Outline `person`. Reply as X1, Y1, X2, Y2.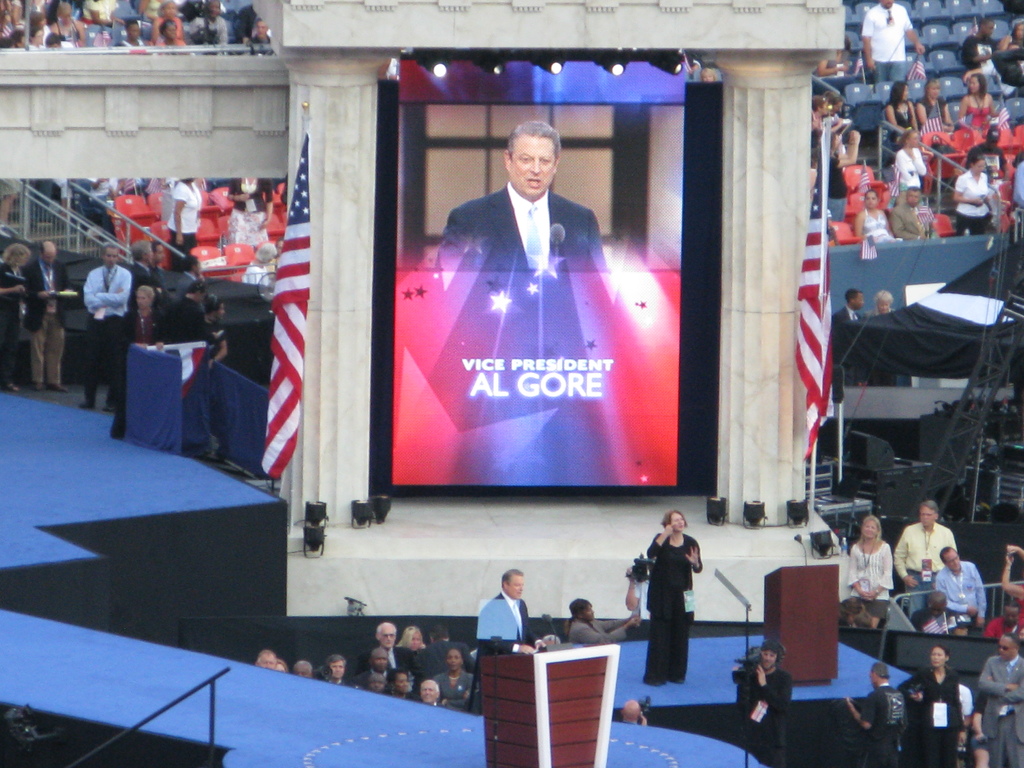
200, 295, 232, 371.
